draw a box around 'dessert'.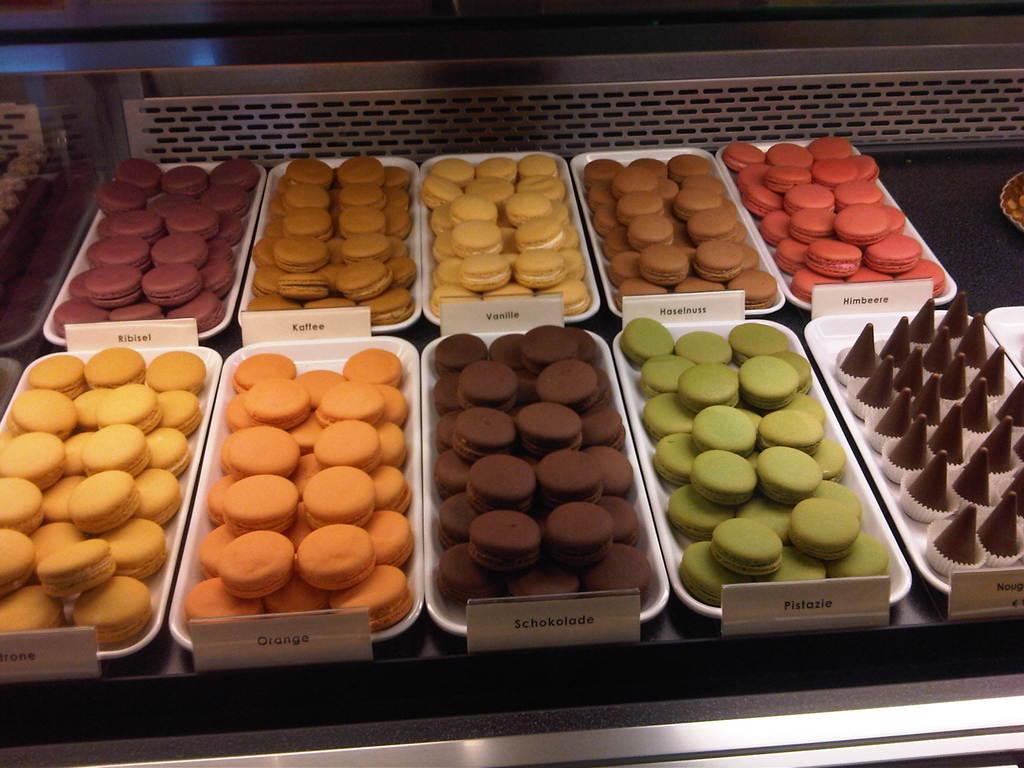
[left=277, top=271, right=326, bottom=298].
